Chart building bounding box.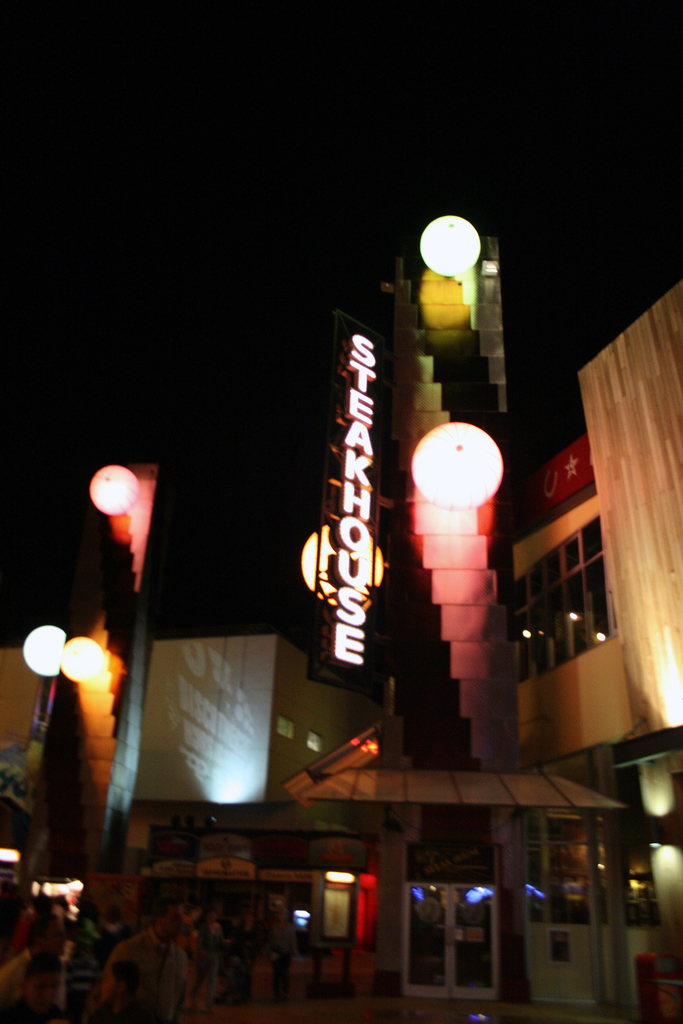
Charted: left=140, top=631, right=368, bottom=804.
